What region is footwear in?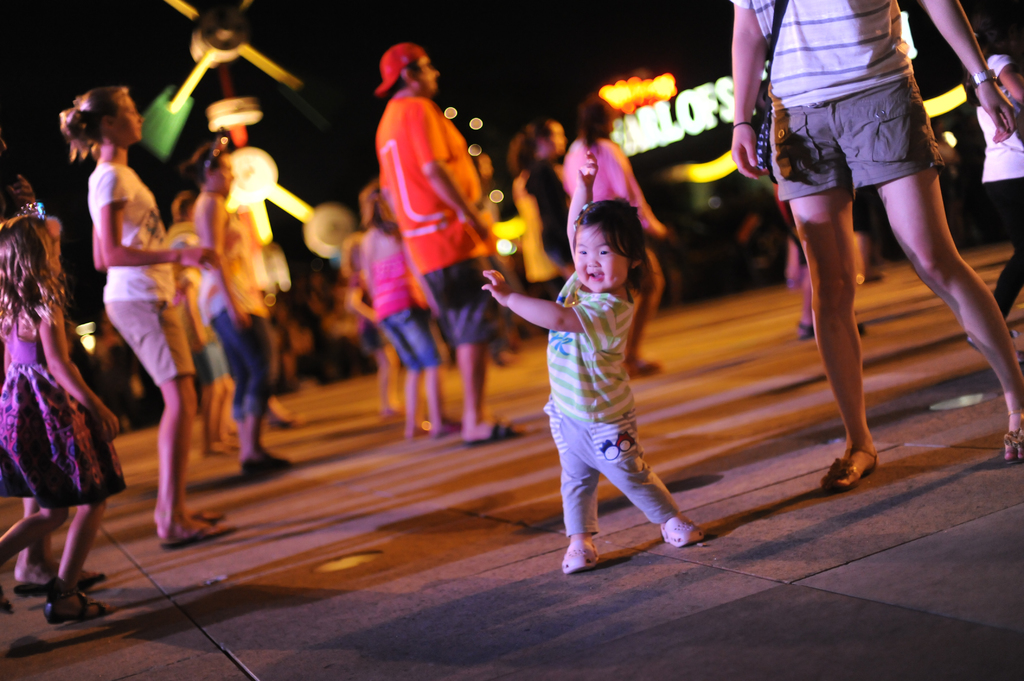
Rect(242, 451, 294, 477).
